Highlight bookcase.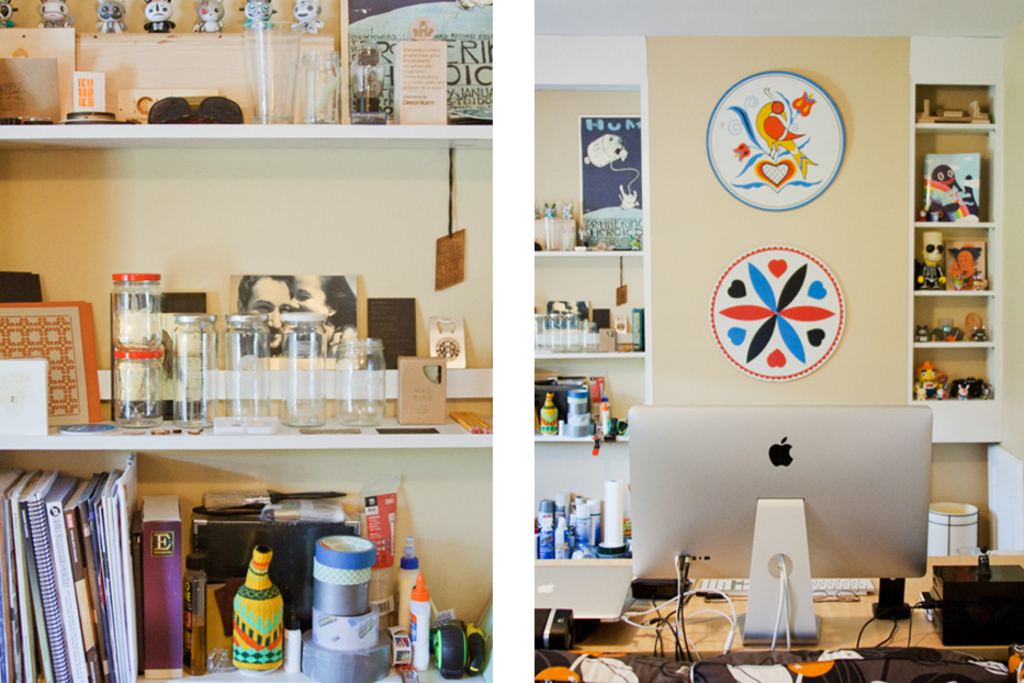
Highlighted region: detection(0, 0, 534, 682).
